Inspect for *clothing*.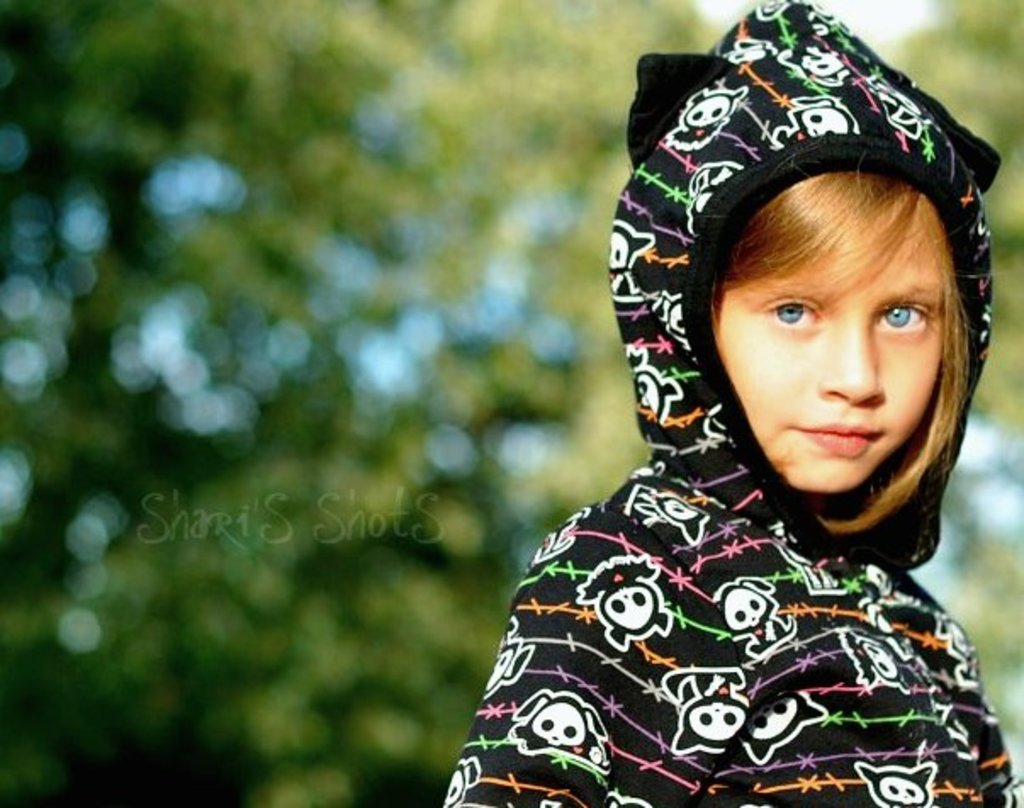
Inspection: [left=436, top=114, right=1023, bottom=783].
